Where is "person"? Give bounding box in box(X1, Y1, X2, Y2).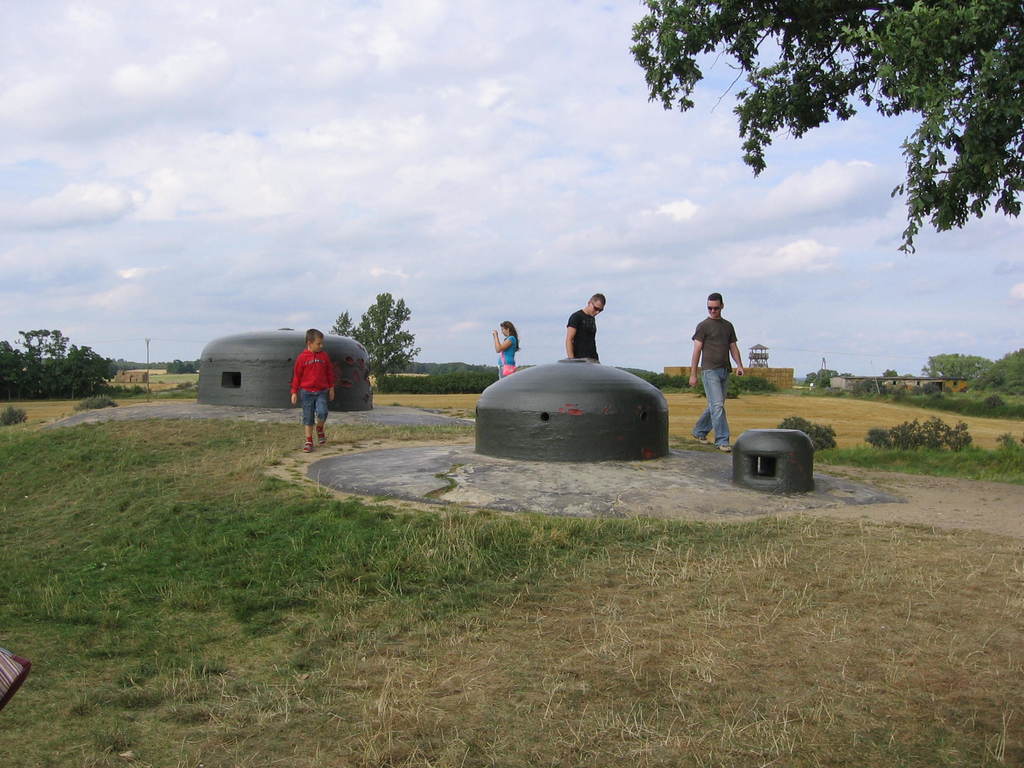
box(486, 317, 522, 383).
